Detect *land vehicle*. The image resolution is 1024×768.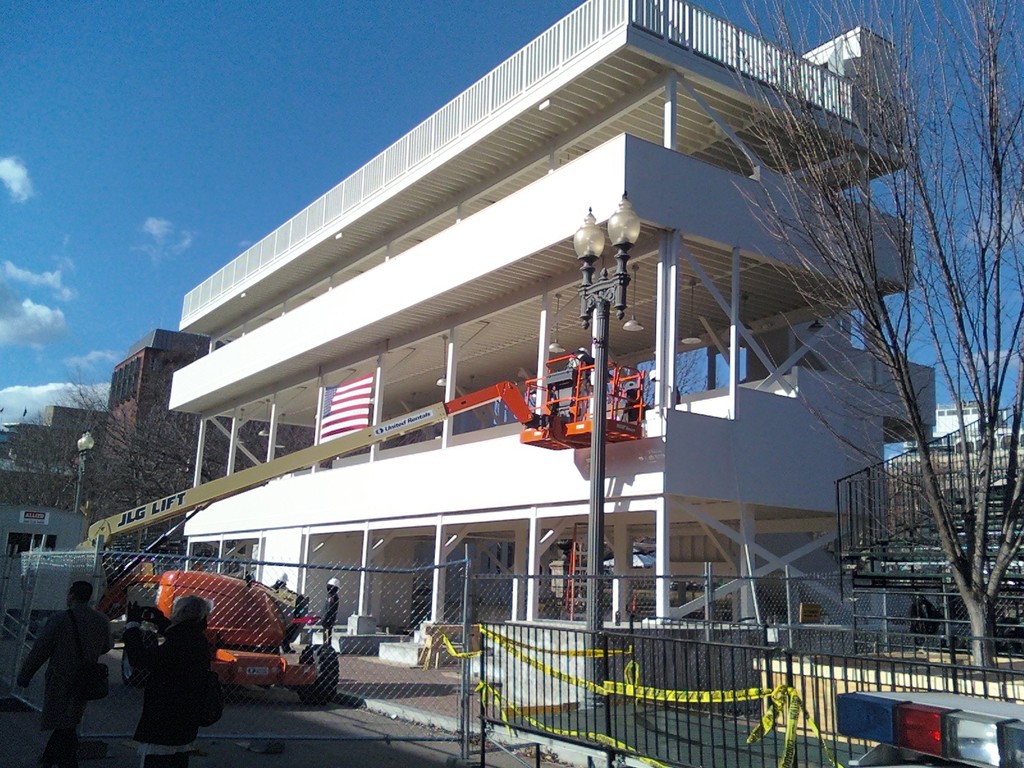
bbox=[148, 576, 354, 723].
